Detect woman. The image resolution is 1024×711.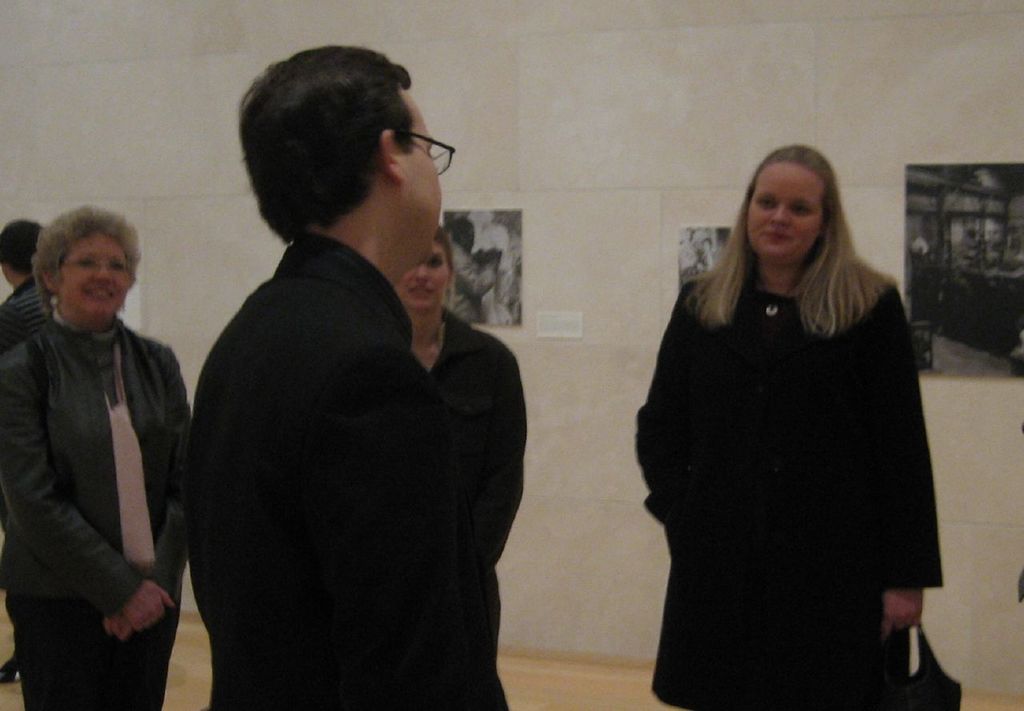
(left=630, top=125, right=941, bottom=710).
